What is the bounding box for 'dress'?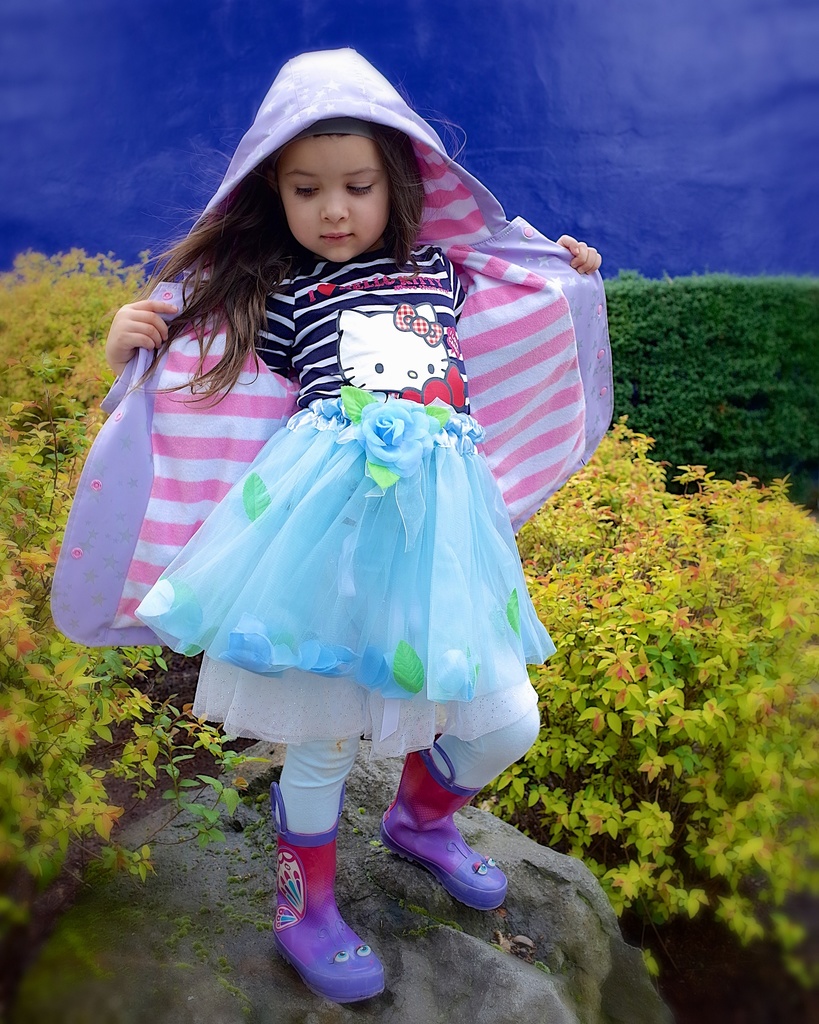
bbox=(132, 244, 556, 760).
